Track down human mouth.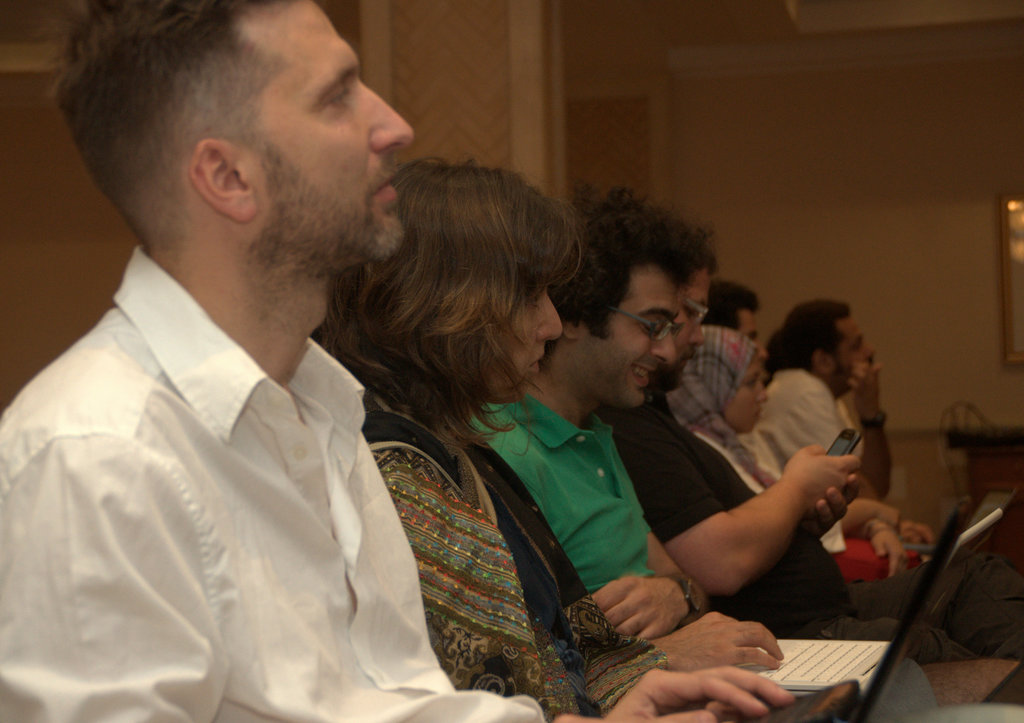
Tracked to rect(526, 346, 550, 378).
